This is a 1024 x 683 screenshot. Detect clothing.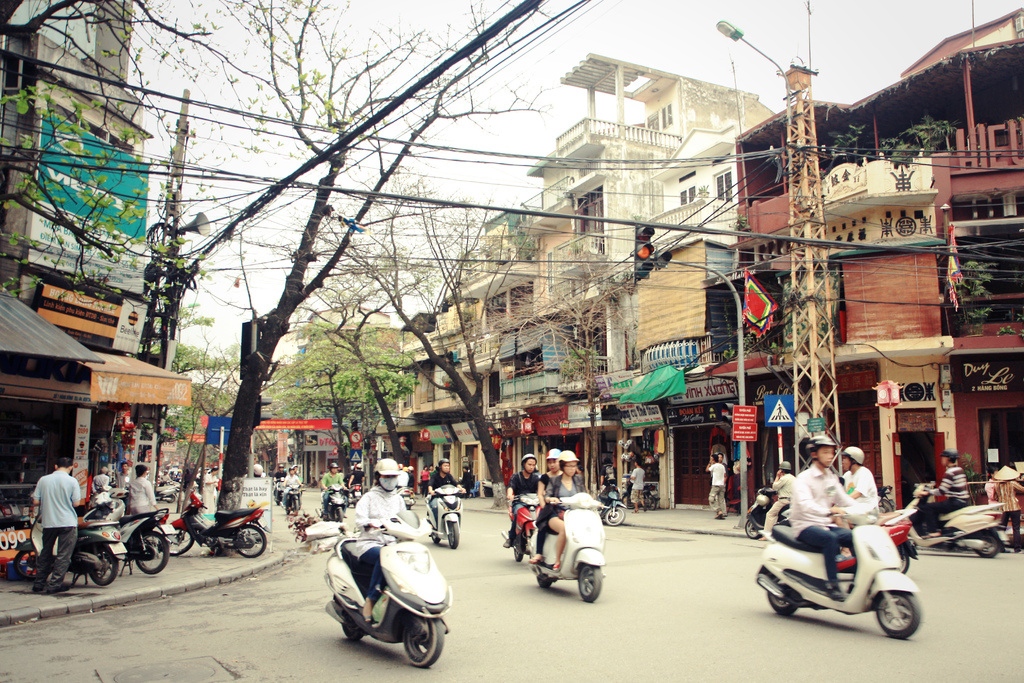
<bbox>992, 475, 1023, 546</bbox>.
